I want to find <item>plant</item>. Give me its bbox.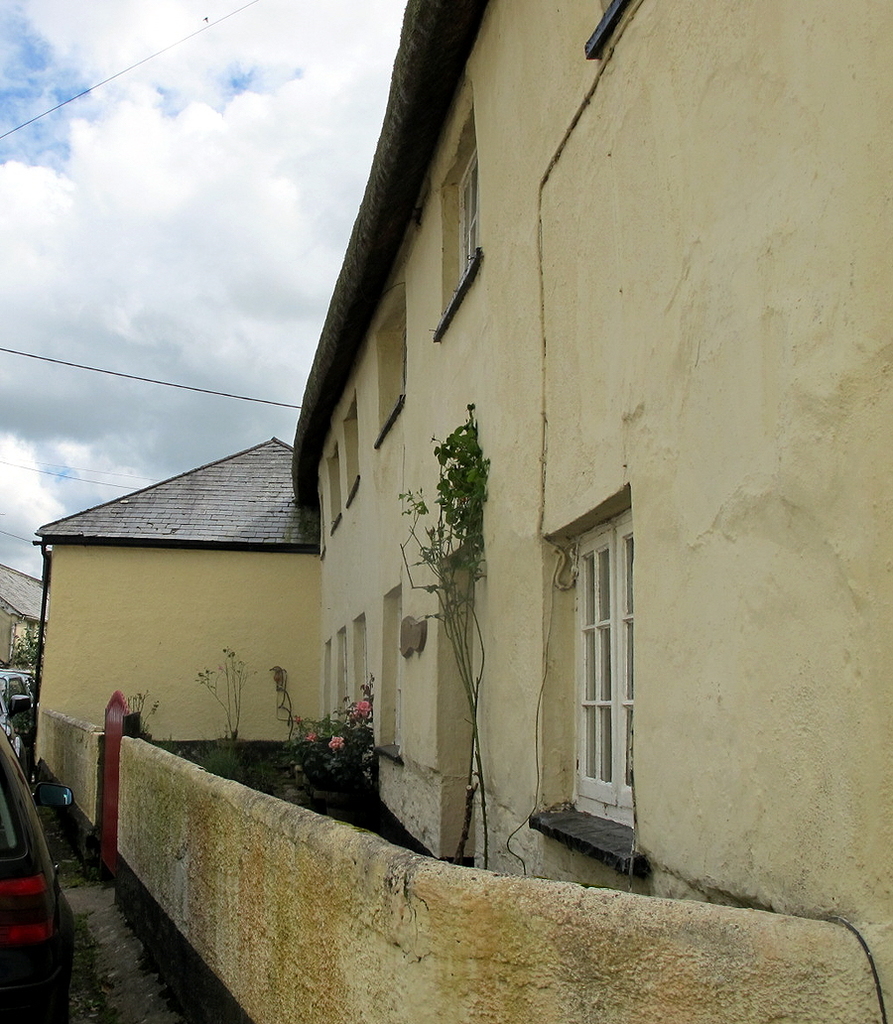
bbox(130, 690, 160, 746).
